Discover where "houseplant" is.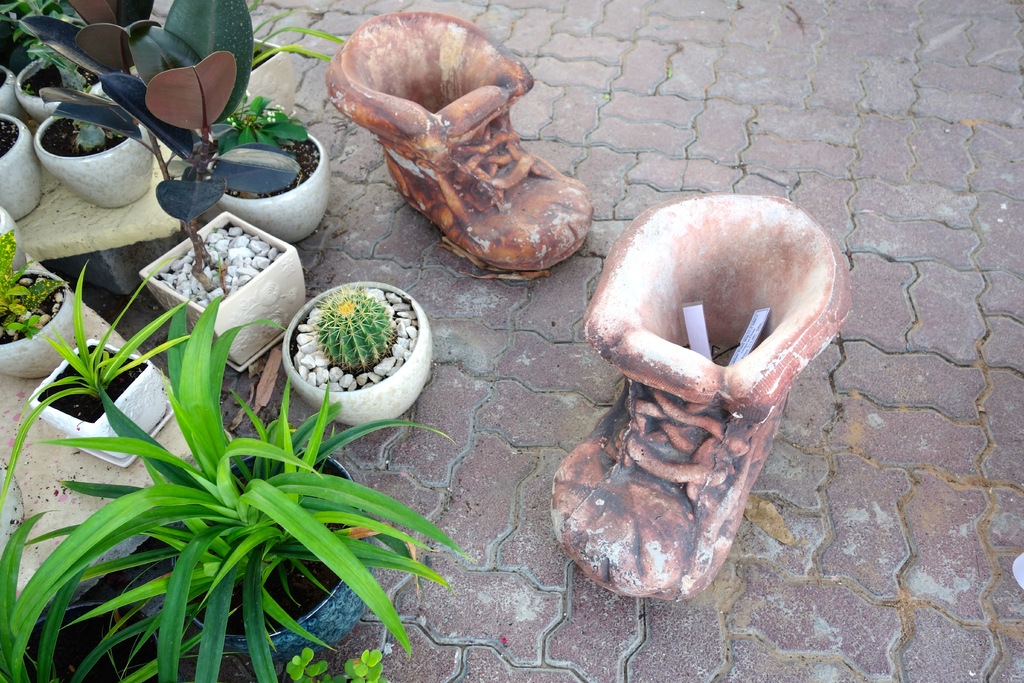
Discovered at l=7, t=256, r=200, b=485.
